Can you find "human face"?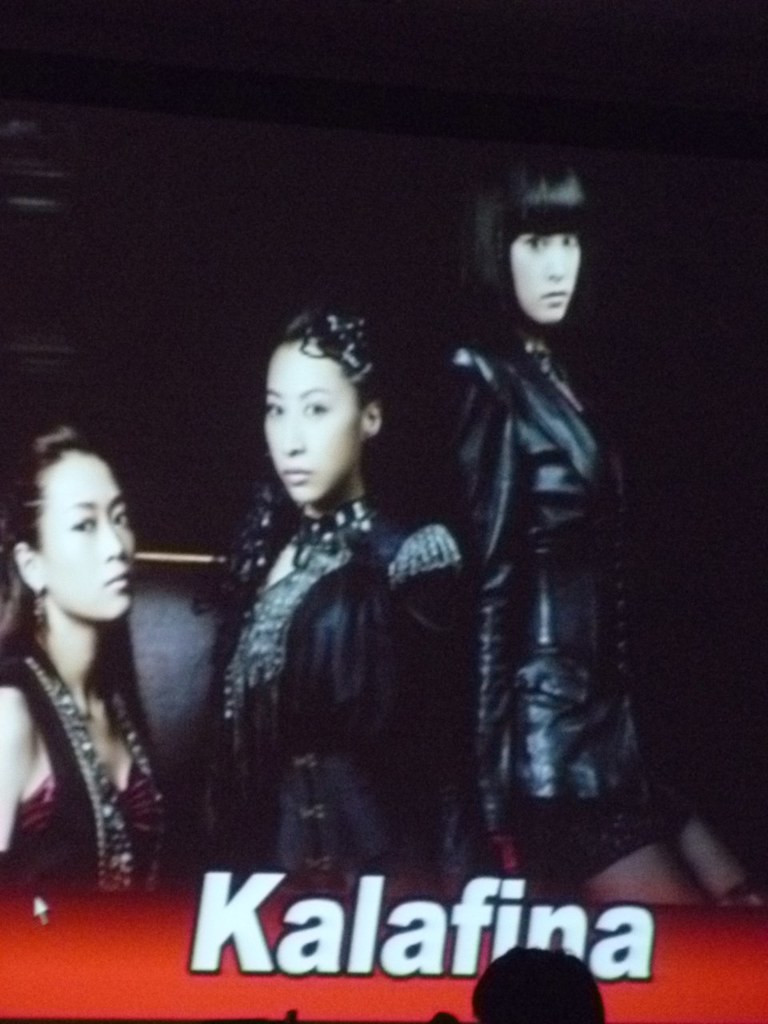
Yes, bounding box: 505/222/575/323.
